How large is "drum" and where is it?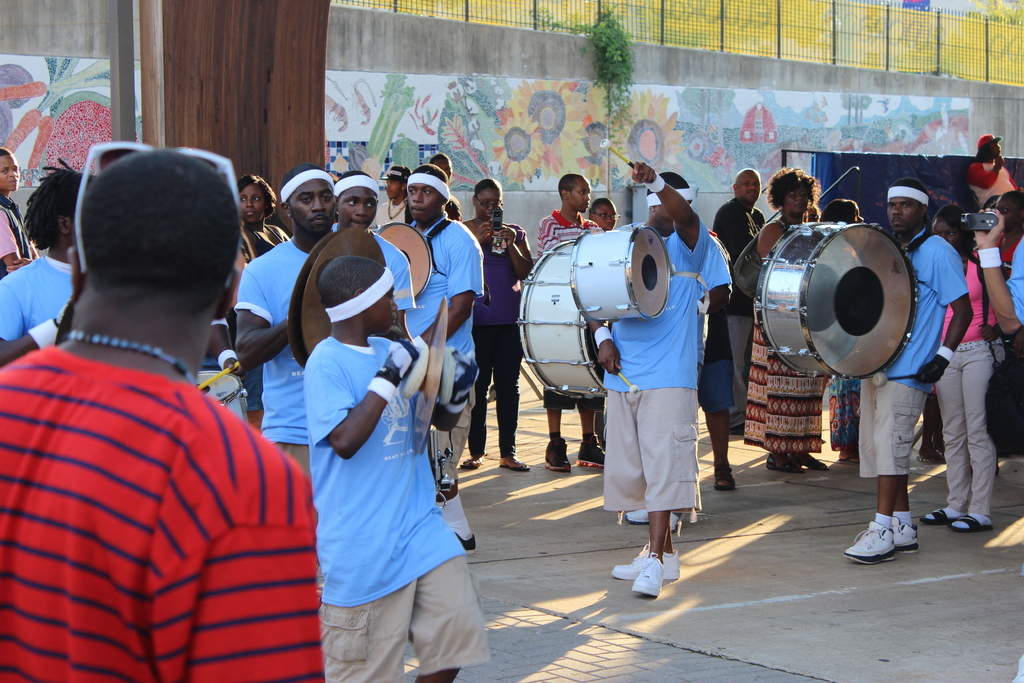
Bounding box: bbox=[375, 220, 433, 298].
